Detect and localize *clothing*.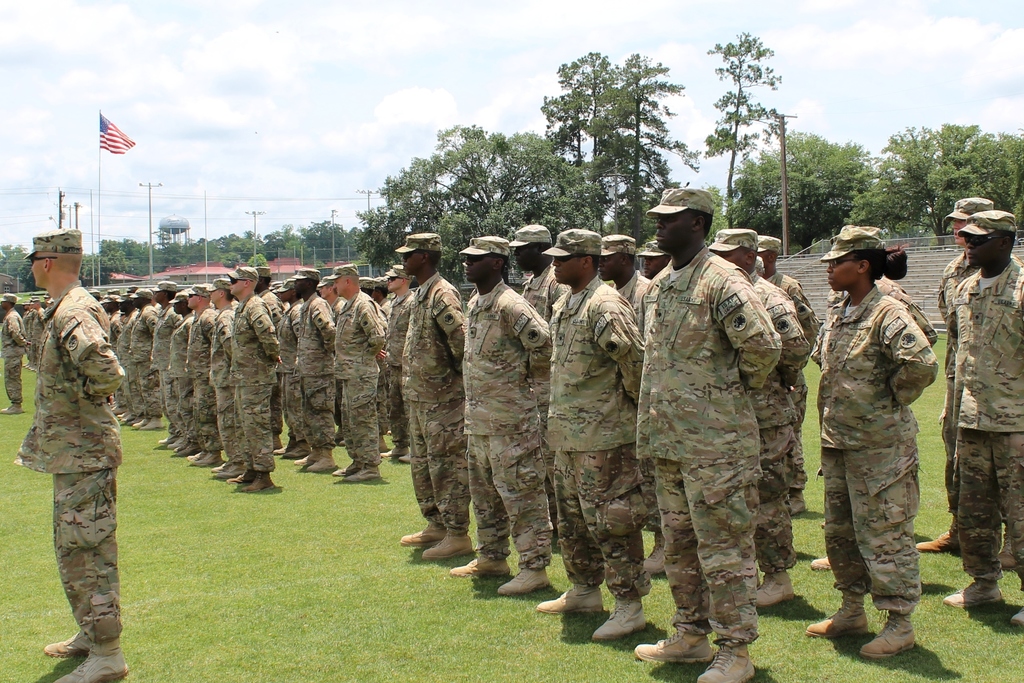
Localized at <bbox>25, 306, 46, 349</bbox>.
